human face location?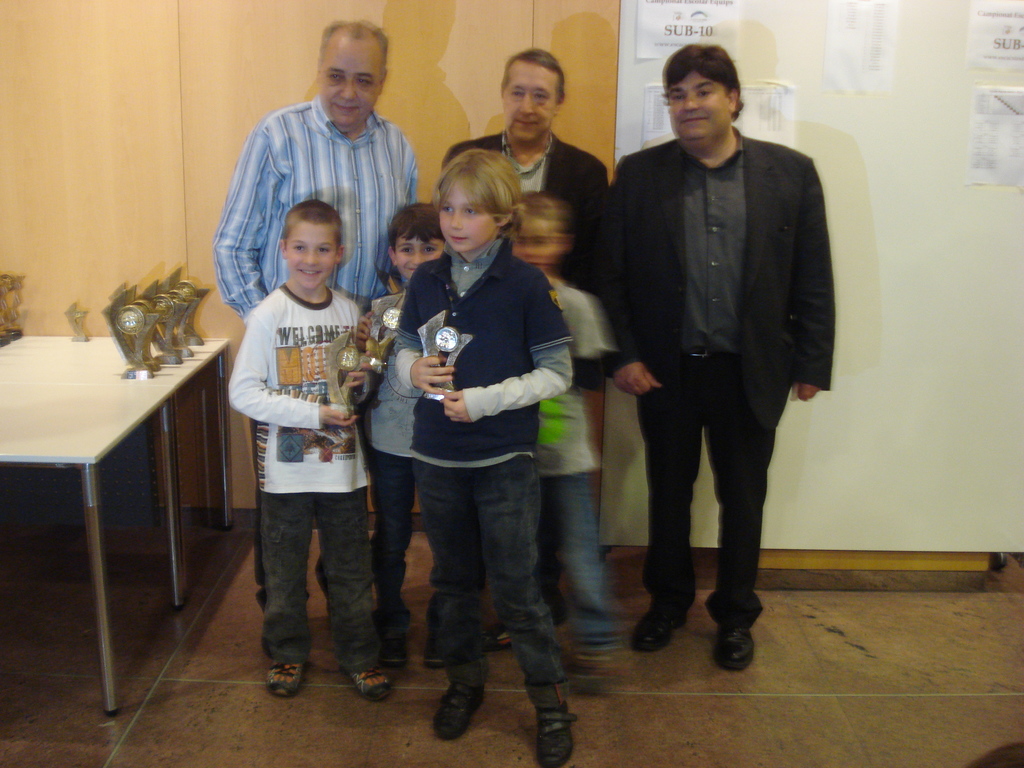
Rect(669, 69, 730, 148)
